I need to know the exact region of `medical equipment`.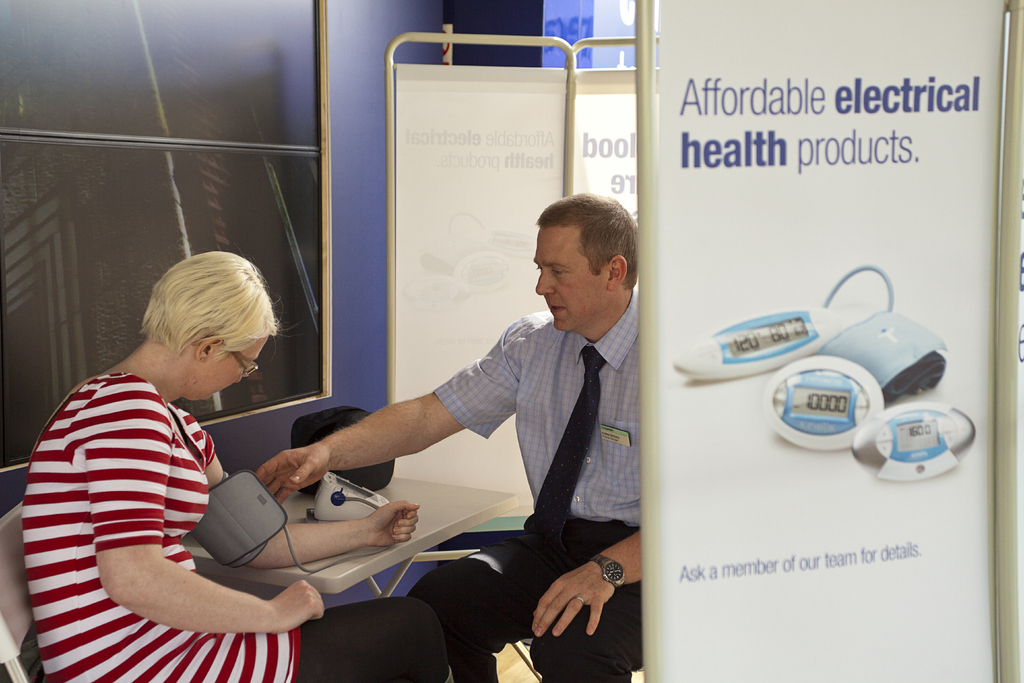
Region: 188,466,393,576.
